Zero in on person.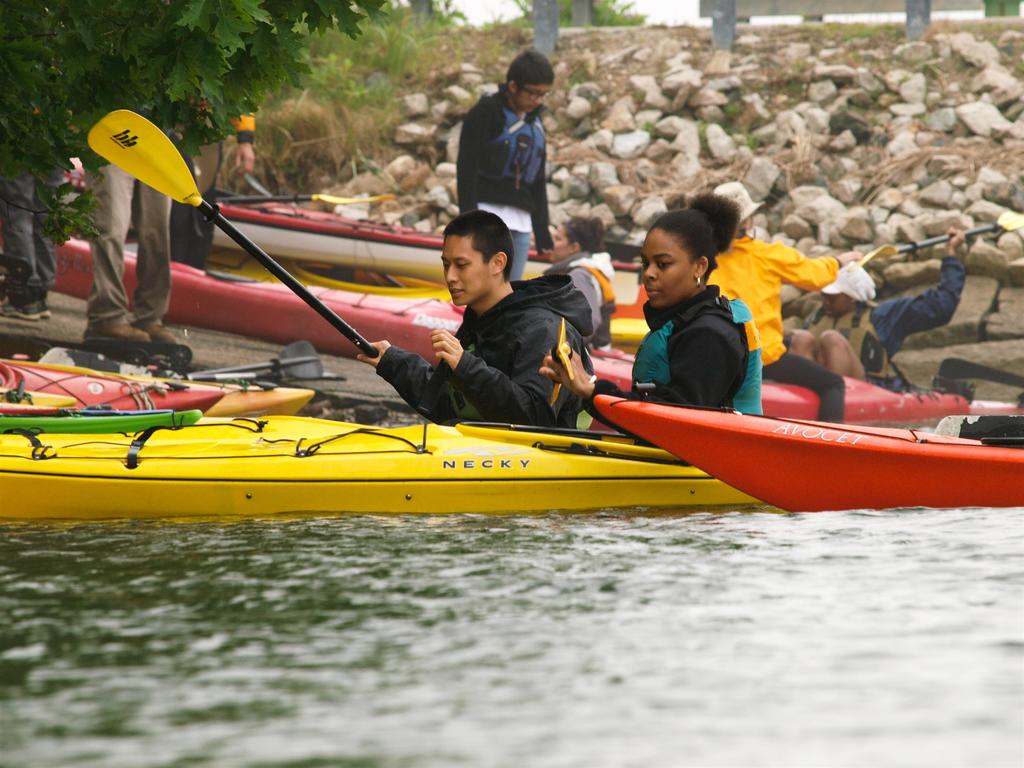
Zeroed in: rect(351, 207, 593, 428).
